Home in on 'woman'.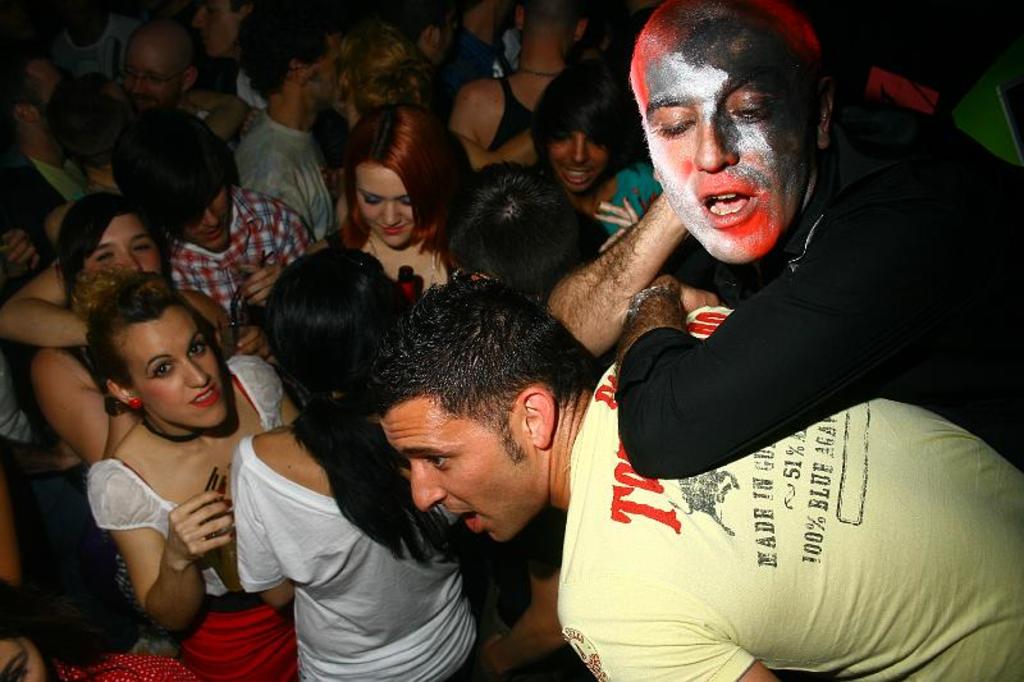
Homed in at {"left": 332, "top": 95, "right": 477, "bottom": 292}.
